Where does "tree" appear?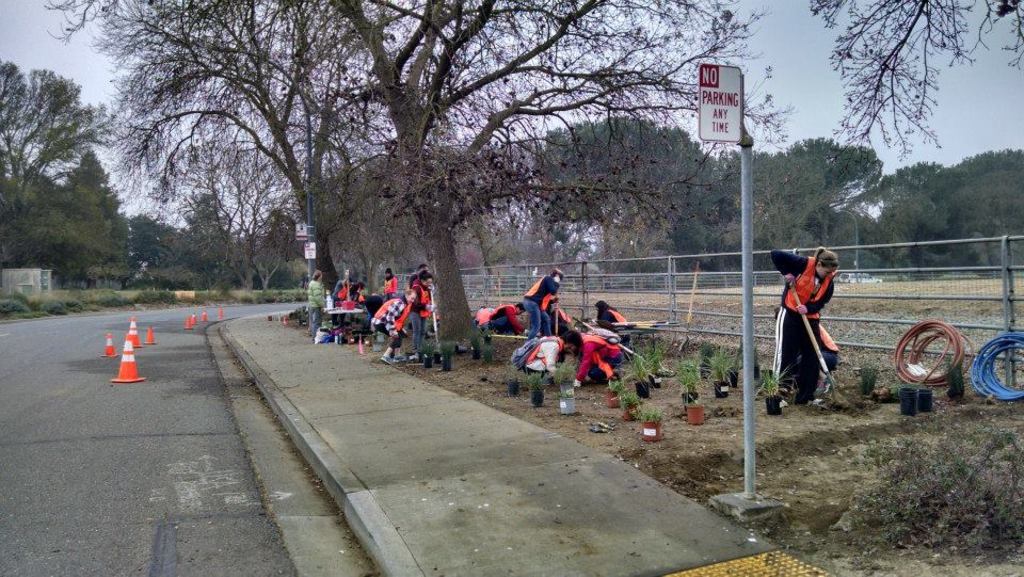
Appears at 804/0/1023/151.
